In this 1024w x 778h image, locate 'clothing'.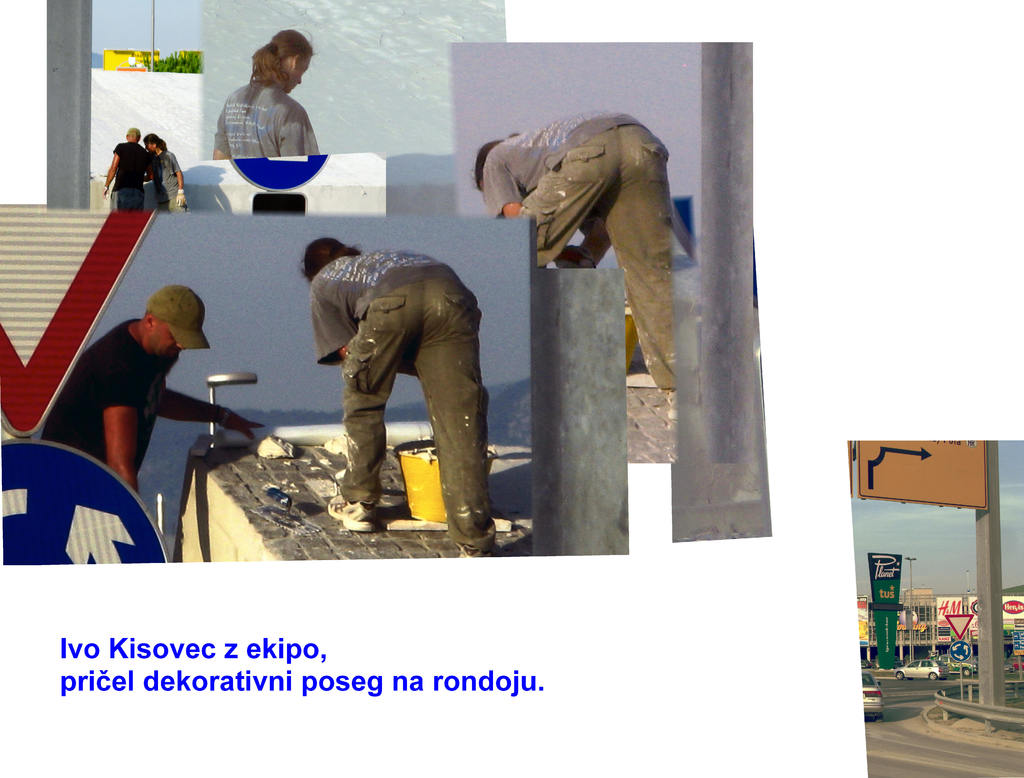
Bounding box: [236, 81, 330, 182].
